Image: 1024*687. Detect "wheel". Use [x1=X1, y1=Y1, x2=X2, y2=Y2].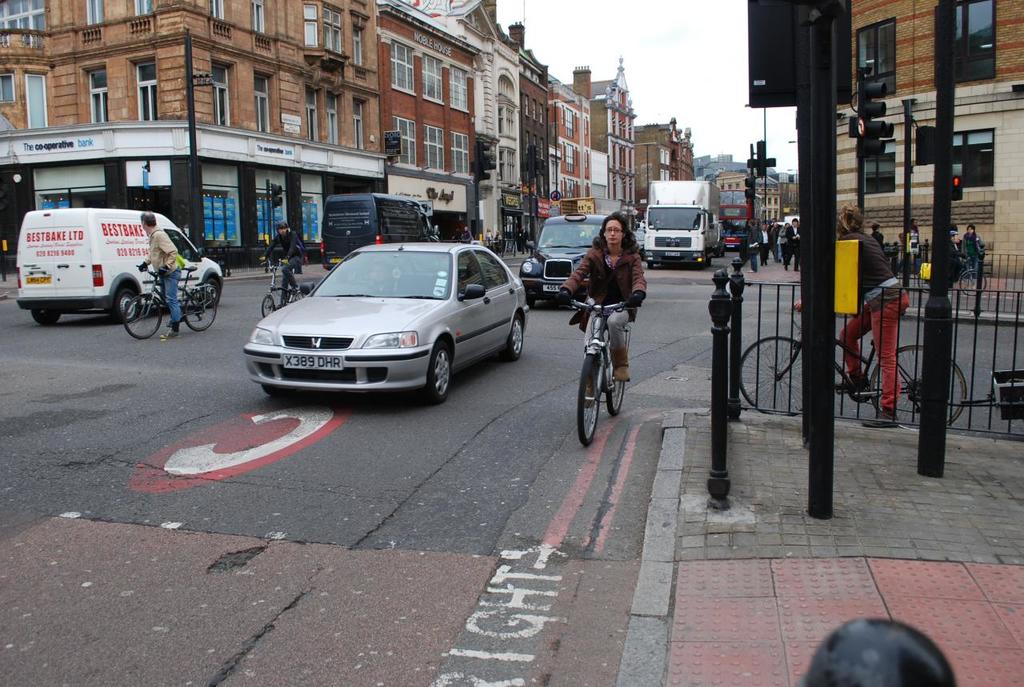
[x1=703, y1=258, x2=710, y2=266].
